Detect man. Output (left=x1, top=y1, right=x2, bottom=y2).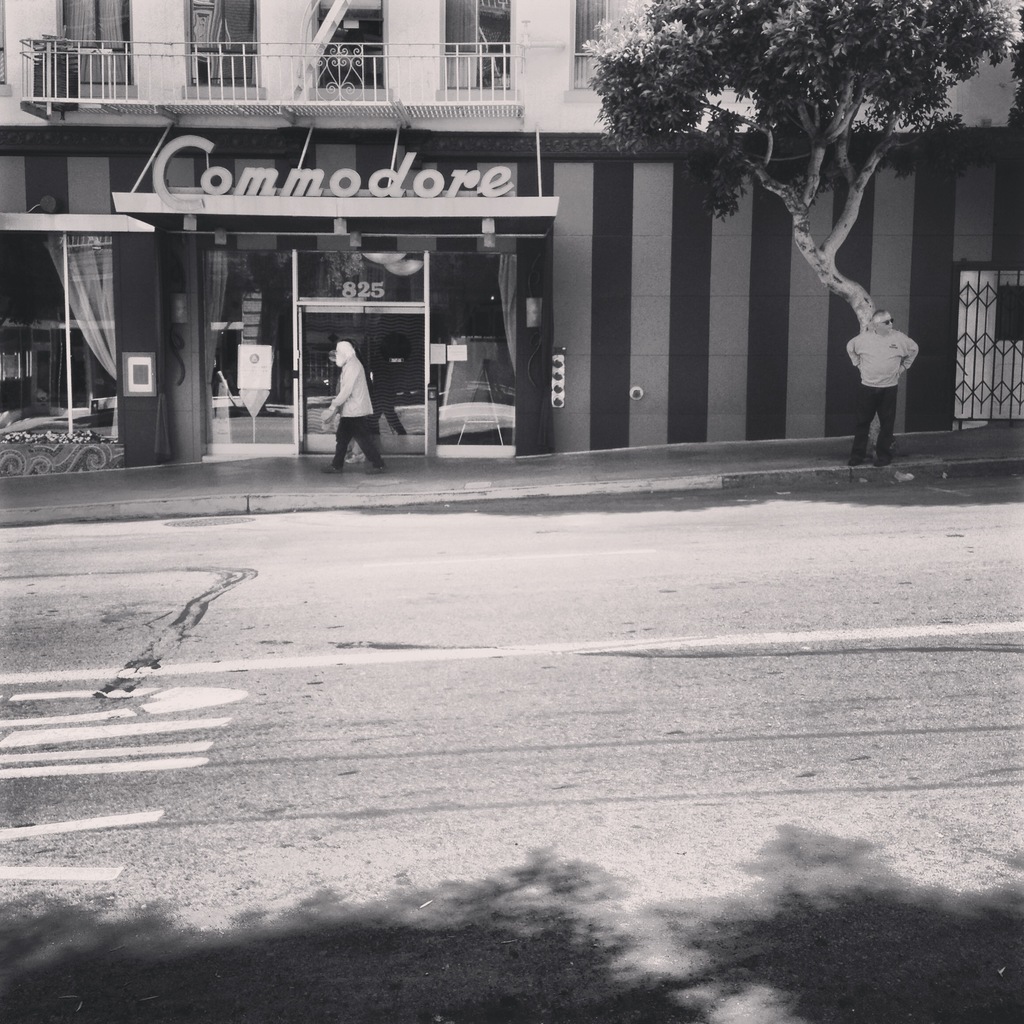
(left=838, top=307, right=927, bottom=475).
